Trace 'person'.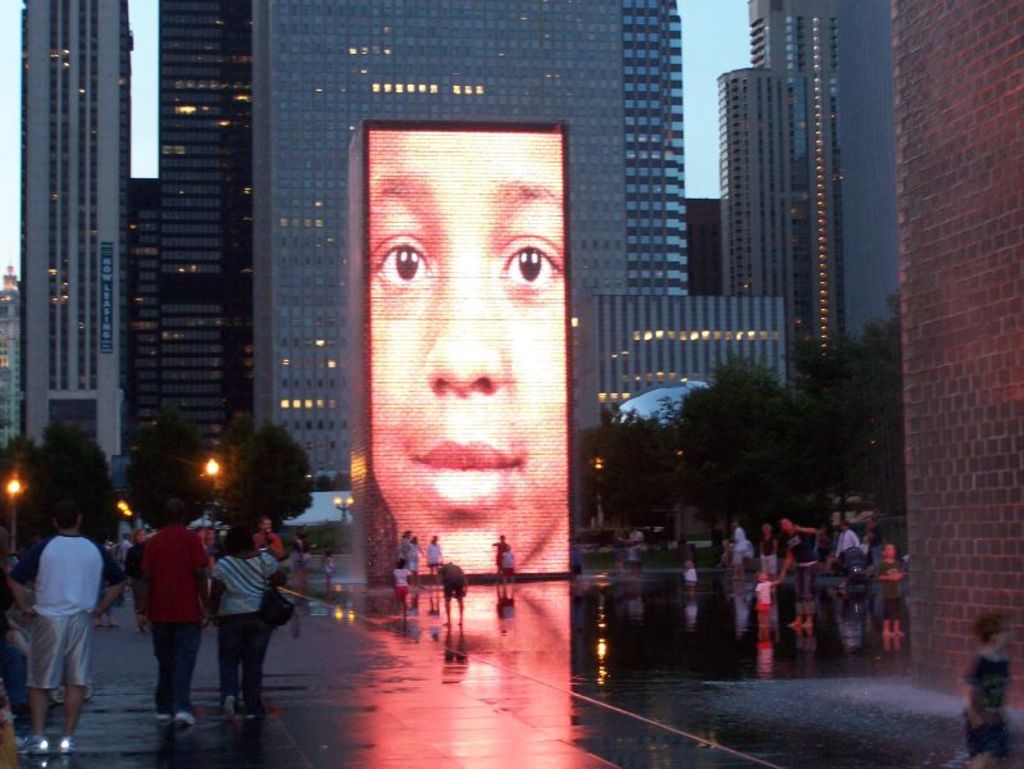
Traced to rect(493, 534, 509, 591).
